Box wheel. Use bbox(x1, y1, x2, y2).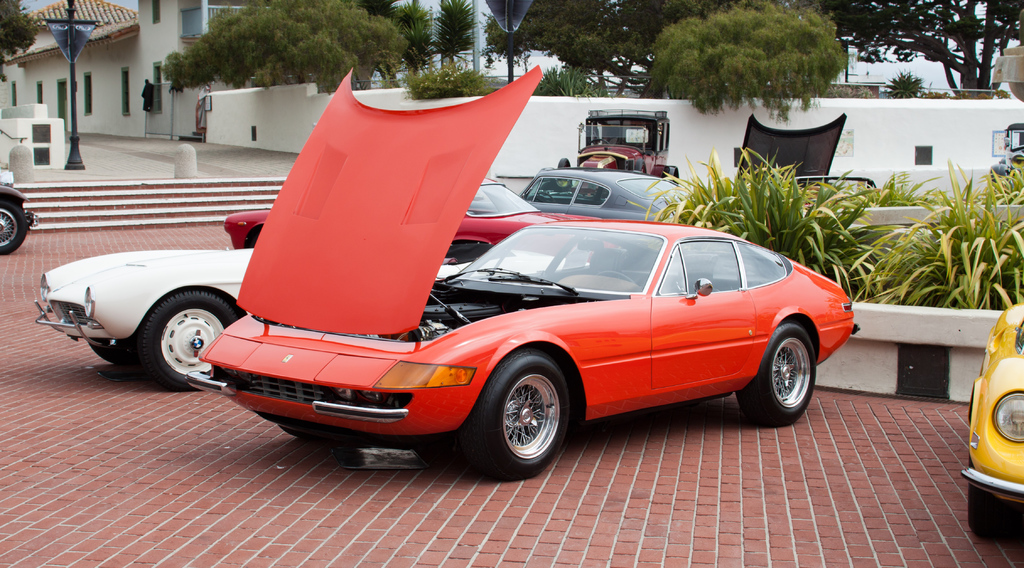
bbox(736, 320, 817, 426).
